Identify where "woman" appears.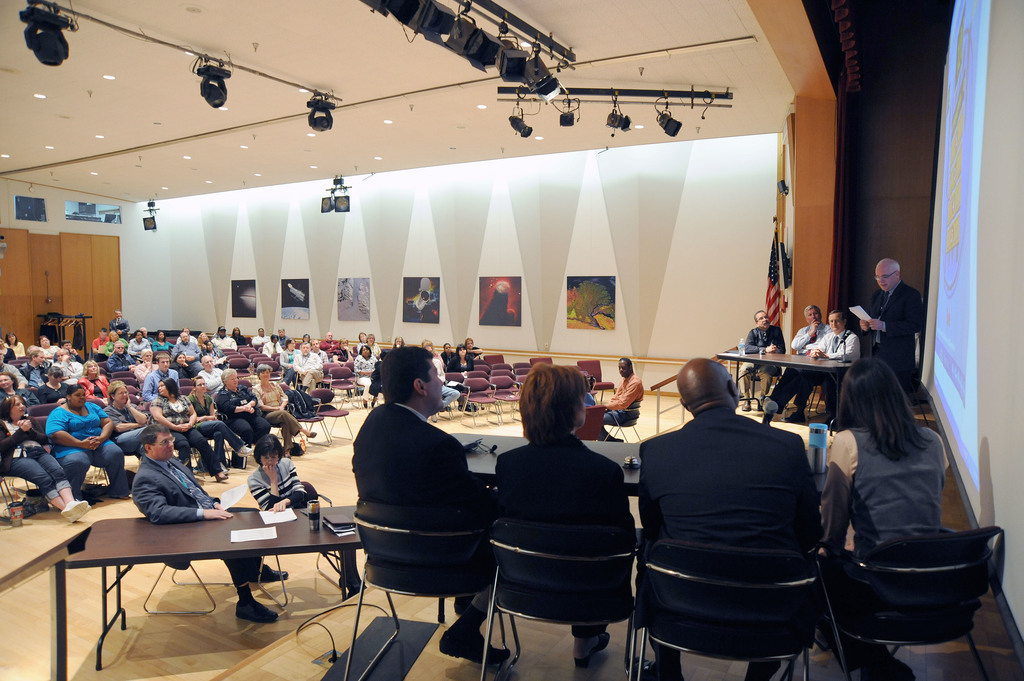
Appears at 451 345 477 370.
